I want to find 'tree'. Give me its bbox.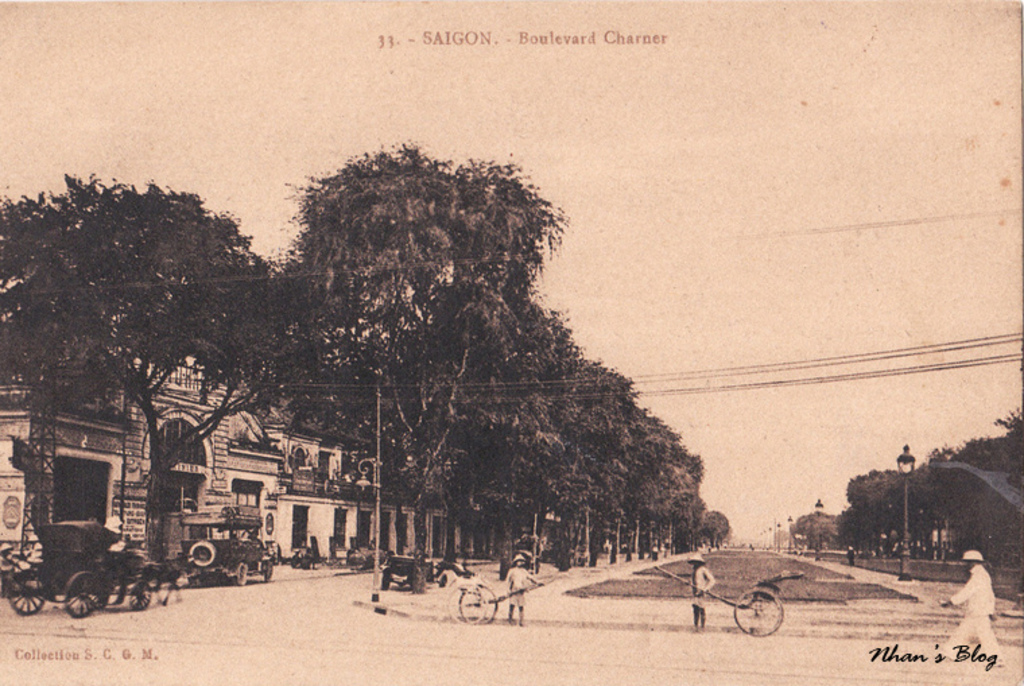
bbox=[0, 170, 288, 561].
